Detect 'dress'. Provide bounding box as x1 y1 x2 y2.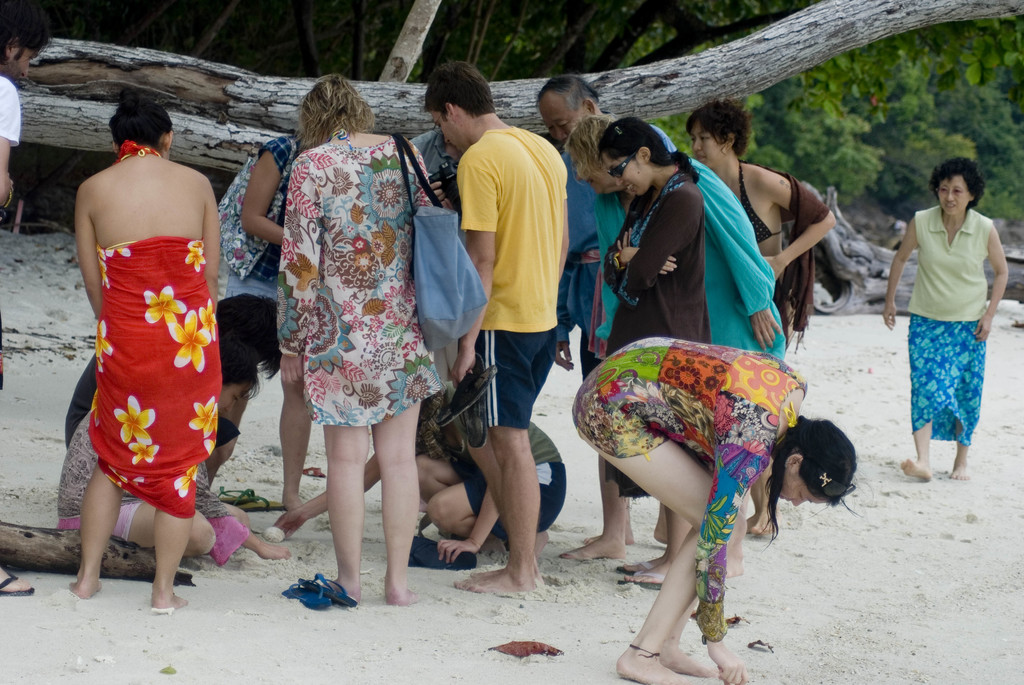
579 337 813 650.
